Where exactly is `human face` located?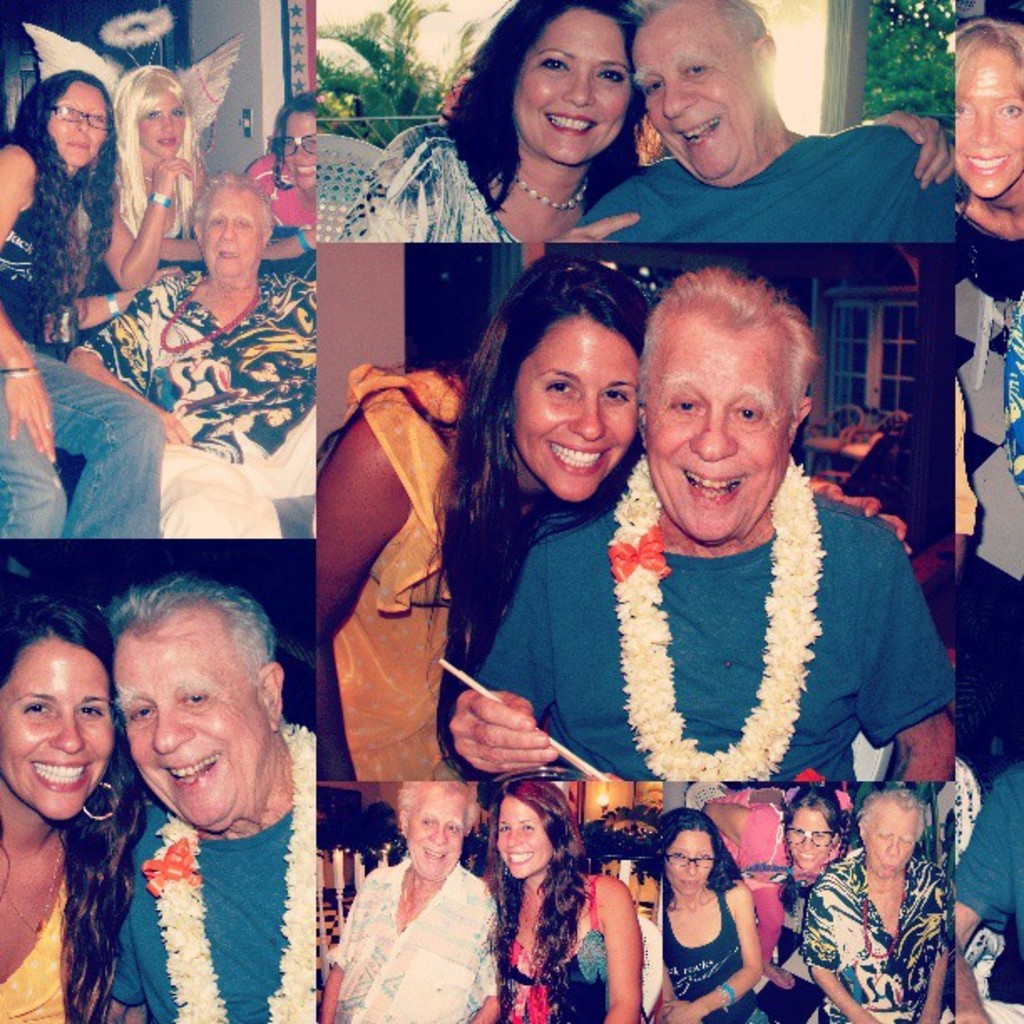
Its bounding box is region(403, 785, 463, 880).
